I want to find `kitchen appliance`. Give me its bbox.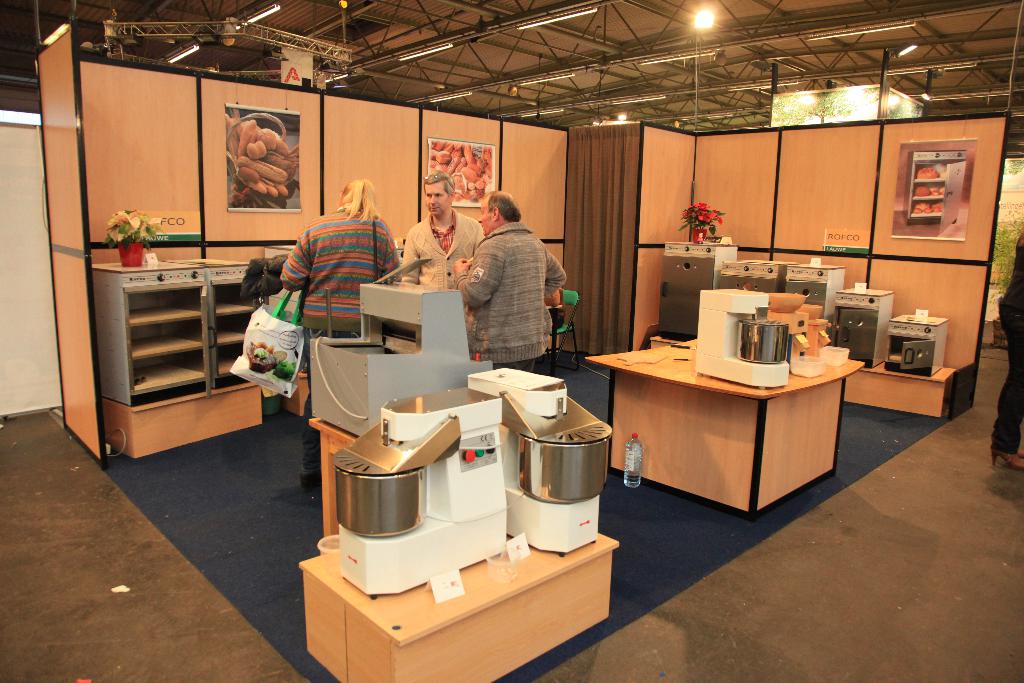
[x1=890, y1=313, x2=949, y2=375].
